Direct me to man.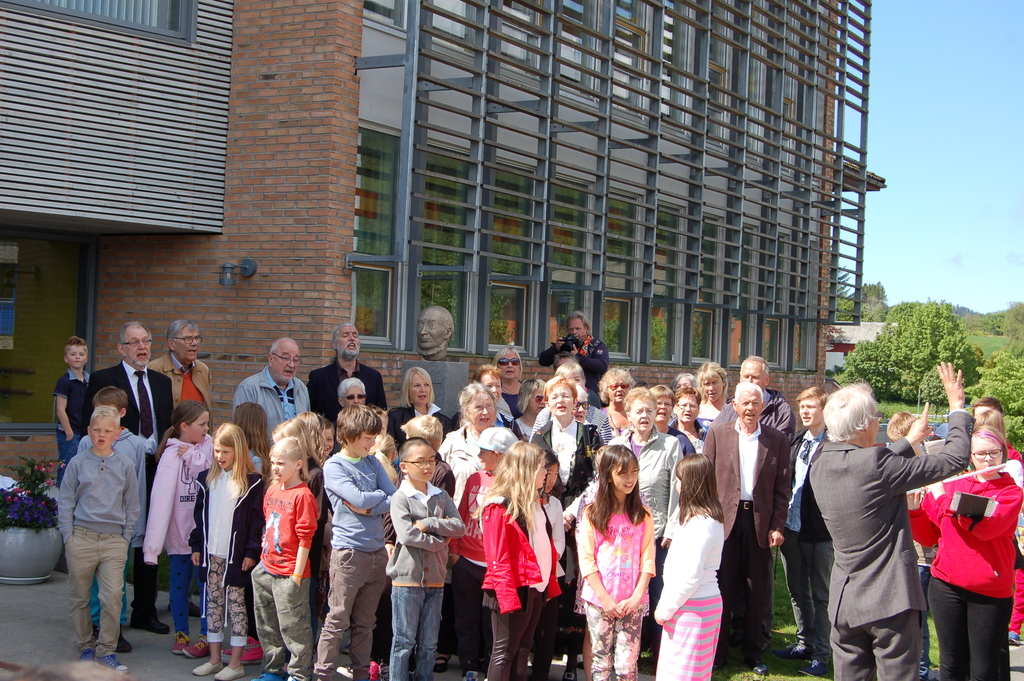
Direction: <bbox>228, 336, 316, 457</bbox>.
